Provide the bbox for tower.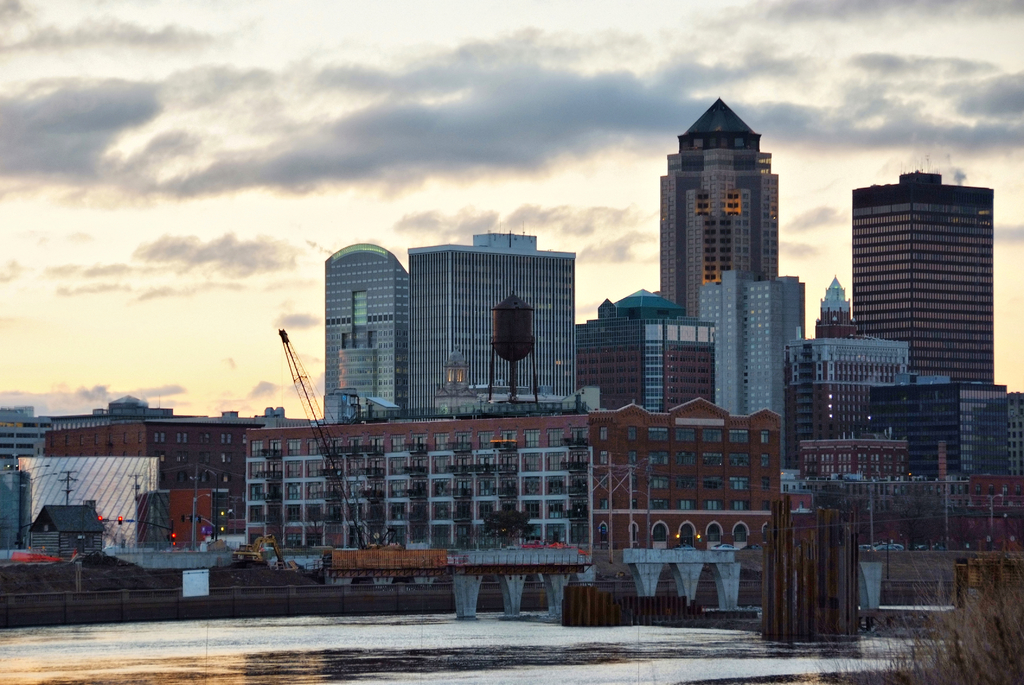
{"x1": 815, "y1": 270, "x2": 870, "y2": 340}.
